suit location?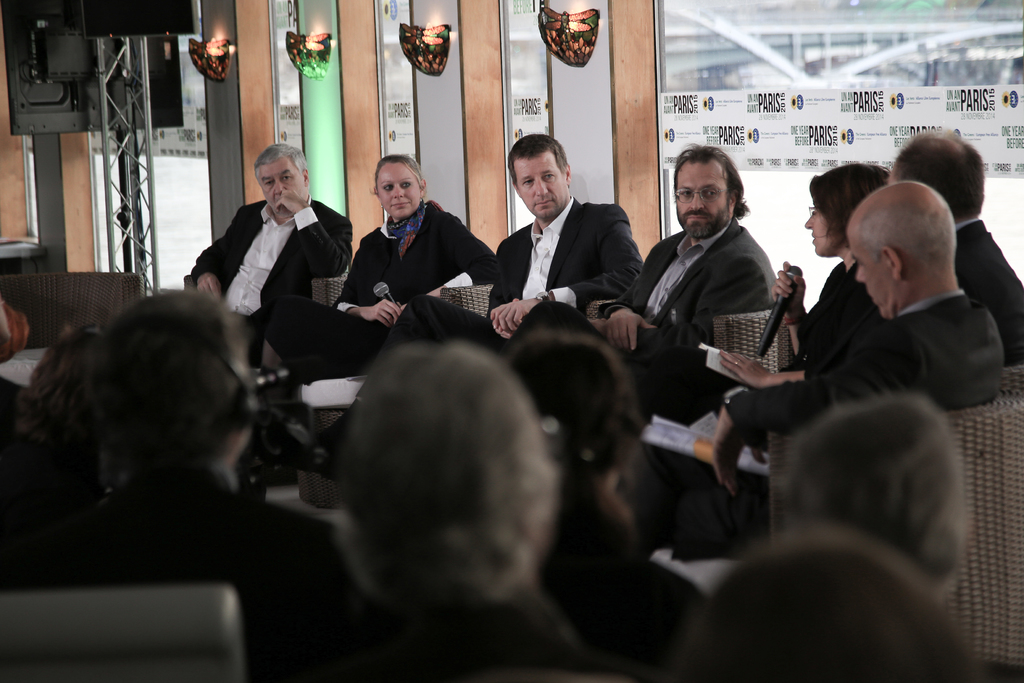
480, 153, 628, 344
